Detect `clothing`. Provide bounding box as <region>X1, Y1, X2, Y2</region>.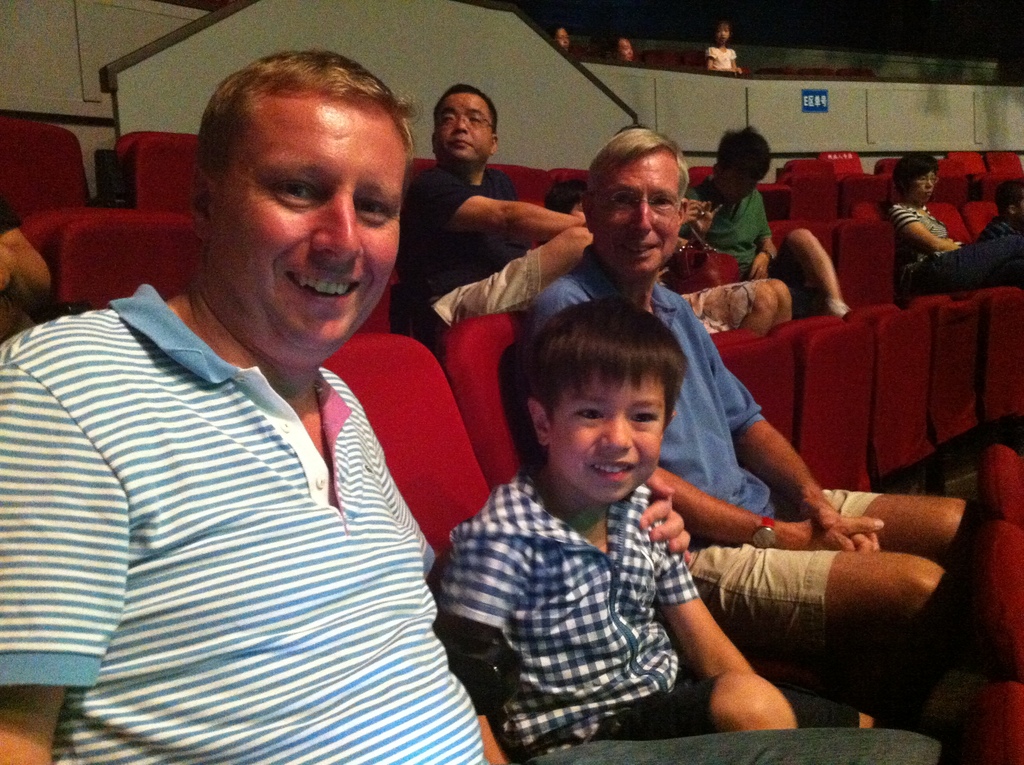
<region>17, 236, 492, 752</region>.
